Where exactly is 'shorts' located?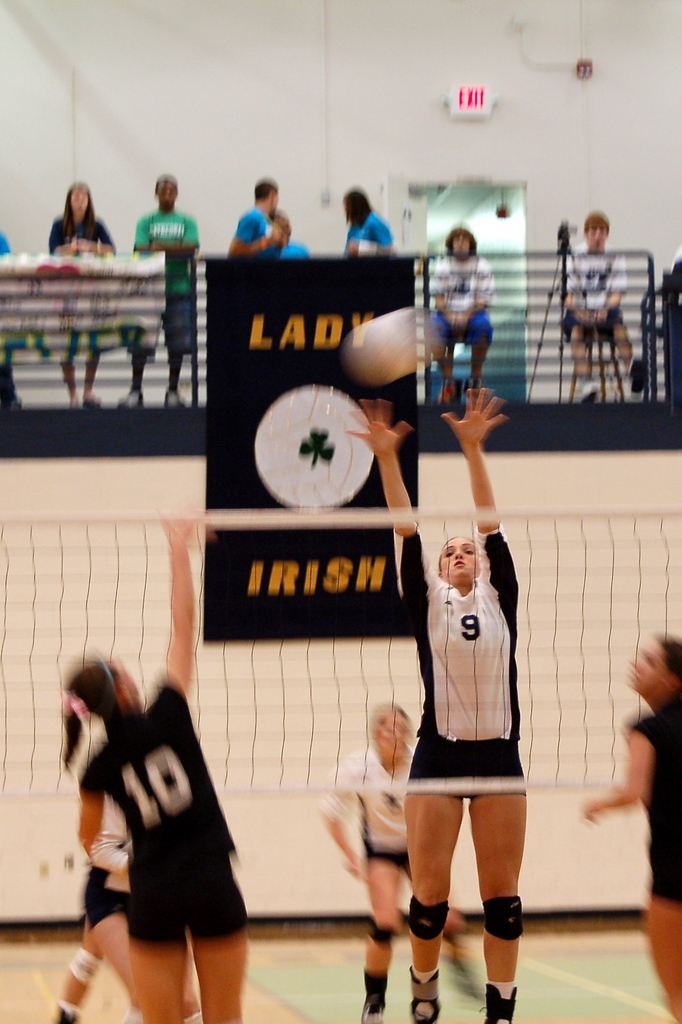
Its bounding box is box(435, 308, 491, 342).
